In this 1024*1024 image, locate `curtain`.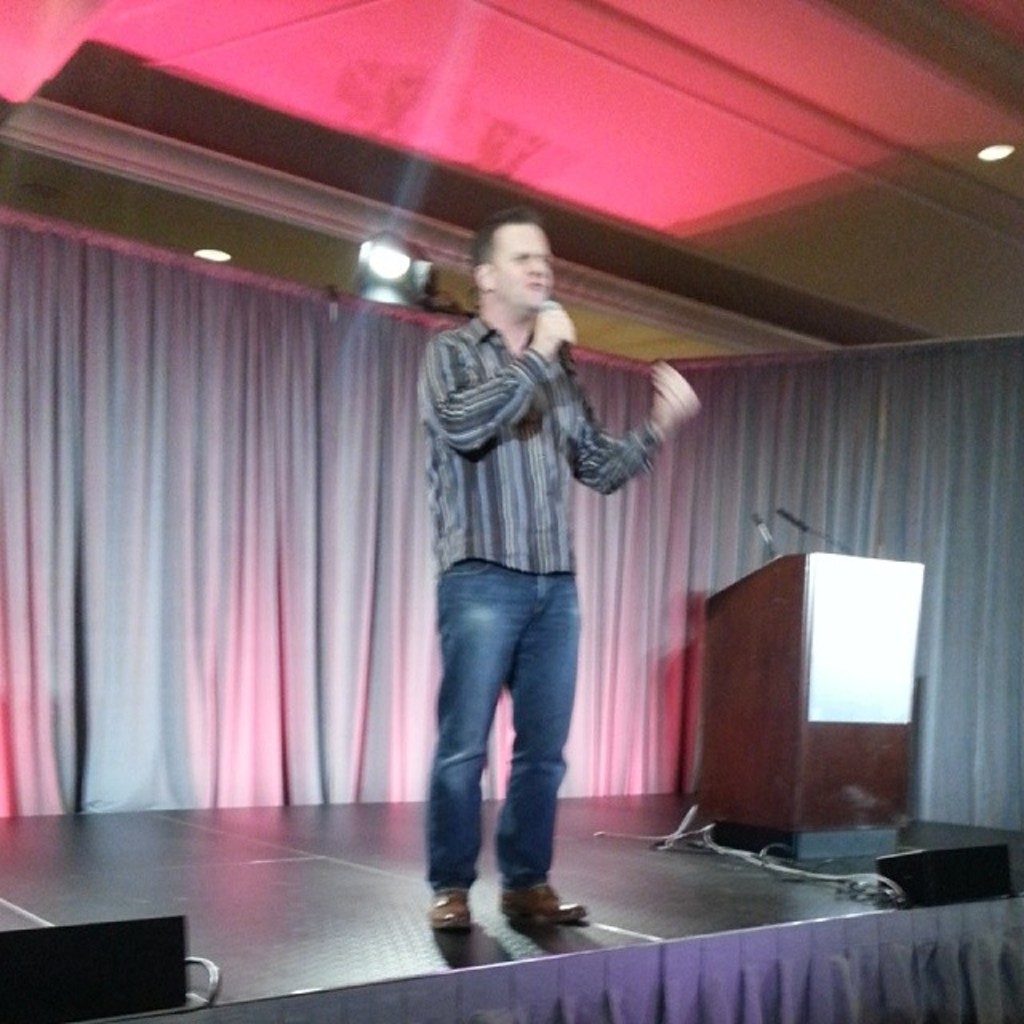
Bounding box: (left=0, top=214, right=1022, bottom=1022).
